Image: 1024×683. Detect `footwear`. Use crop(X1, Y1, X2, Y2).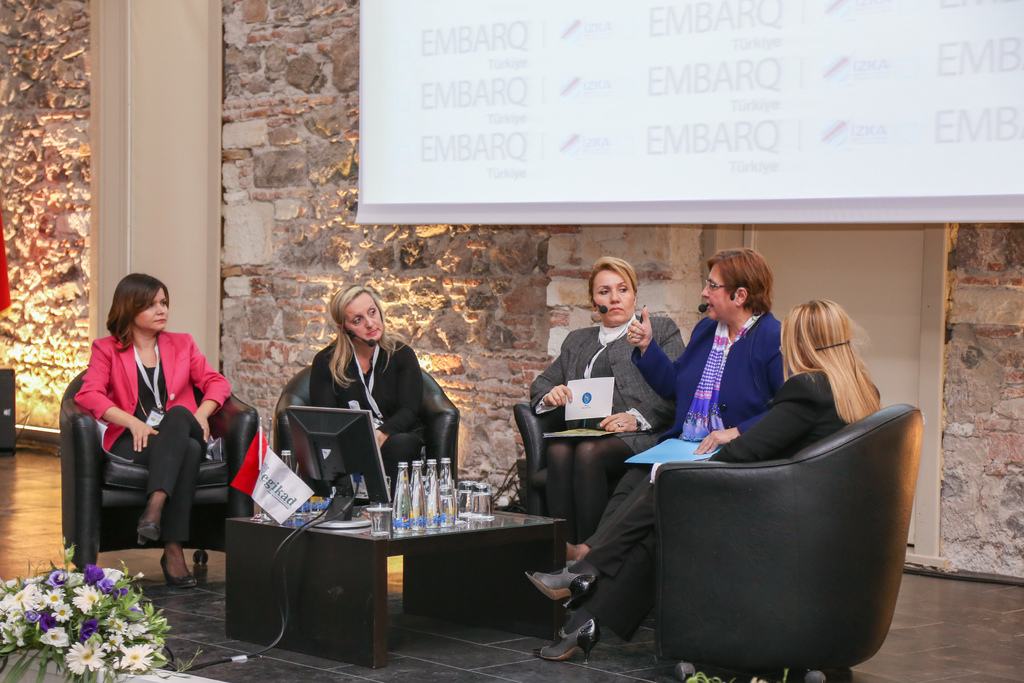
crop(138, 522, 164, 552).
